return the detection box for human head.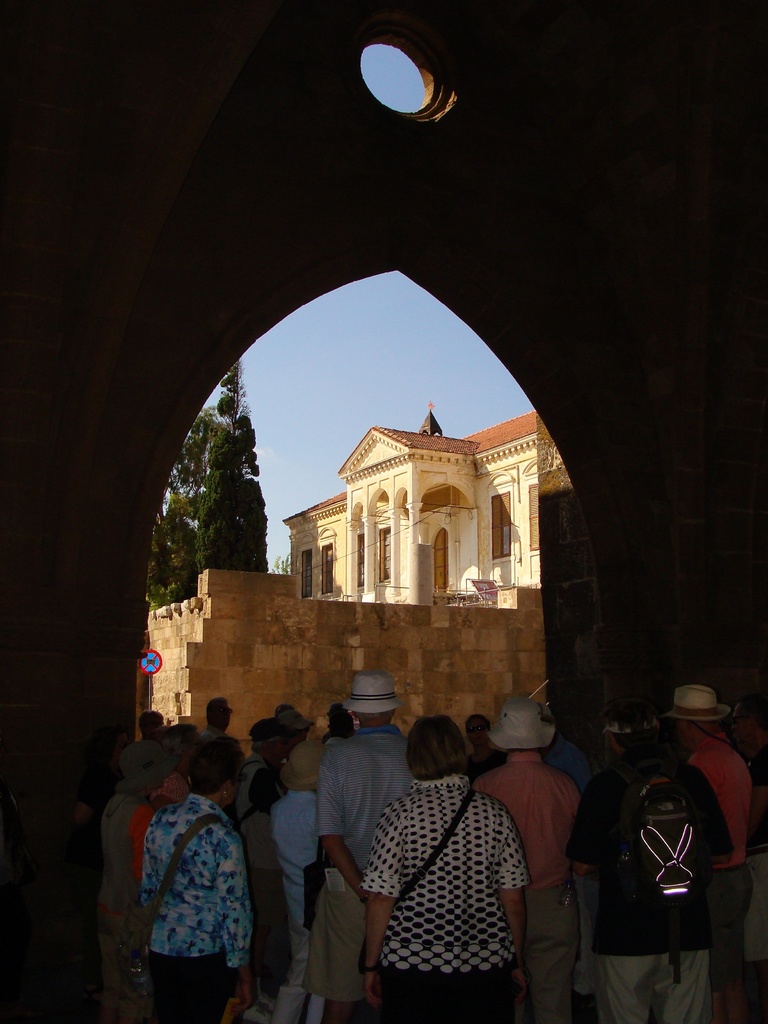
<bbox>189, 739, 242, 803</bbox>.
